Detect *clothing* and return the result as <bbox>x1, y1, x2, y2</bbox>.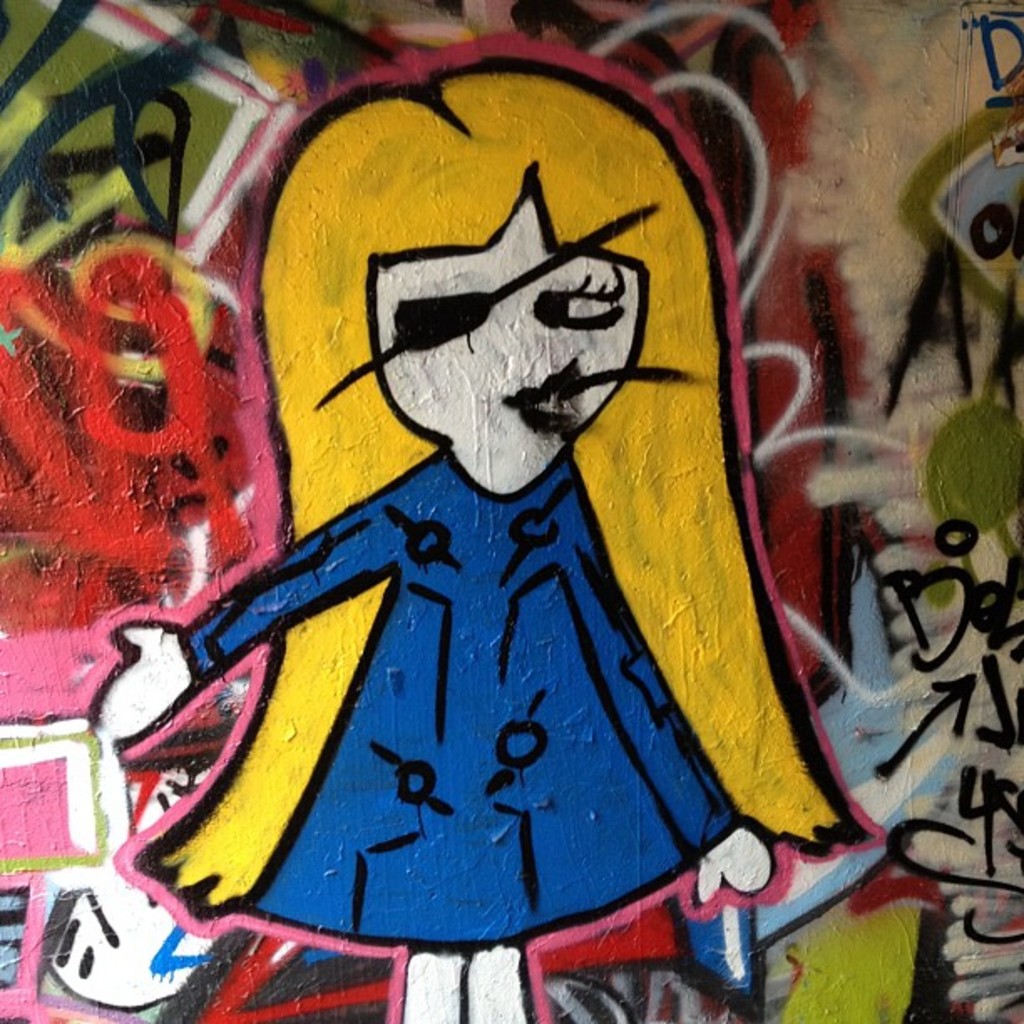
<bbox>172, 440, 755, 947</bbox>.
